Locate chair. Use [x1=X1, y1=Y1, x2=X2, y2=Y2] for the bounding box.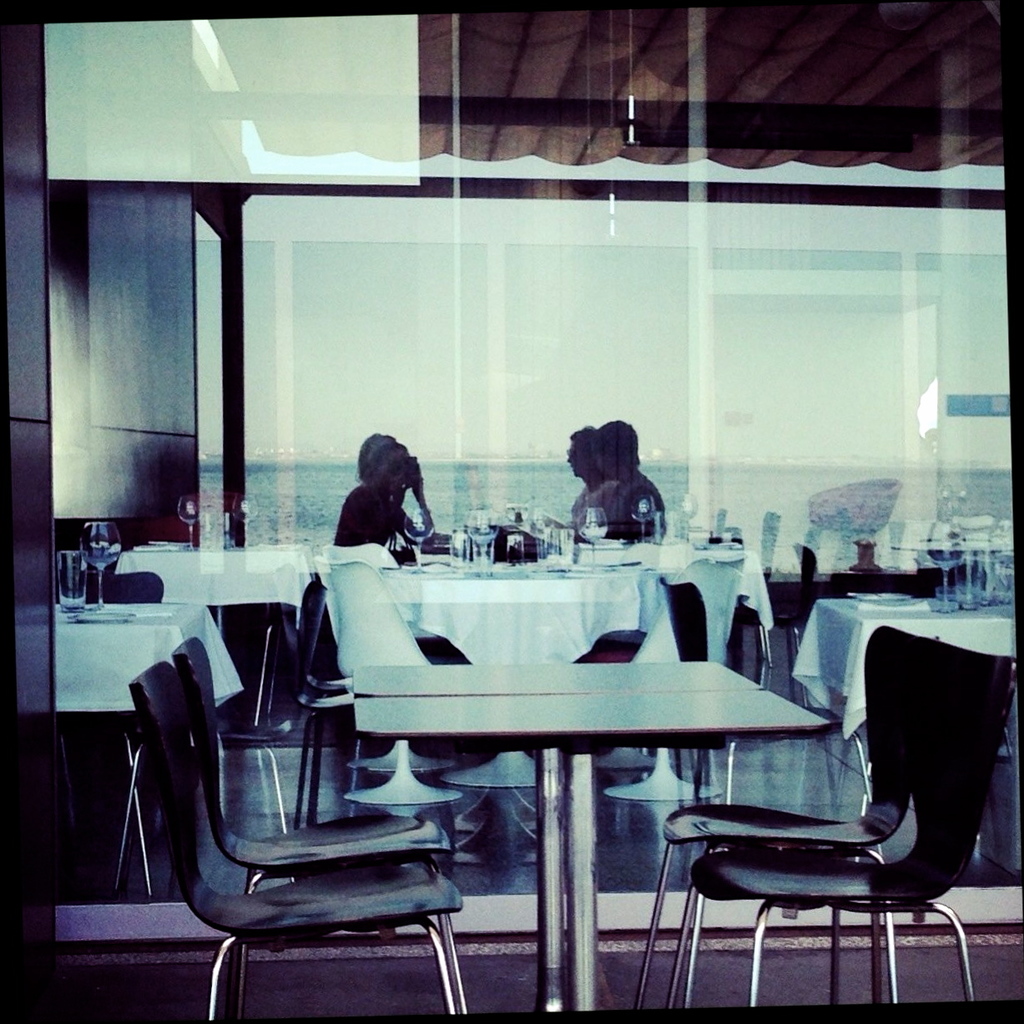
[x1=174, y1=637, x2=464, y2=878].
